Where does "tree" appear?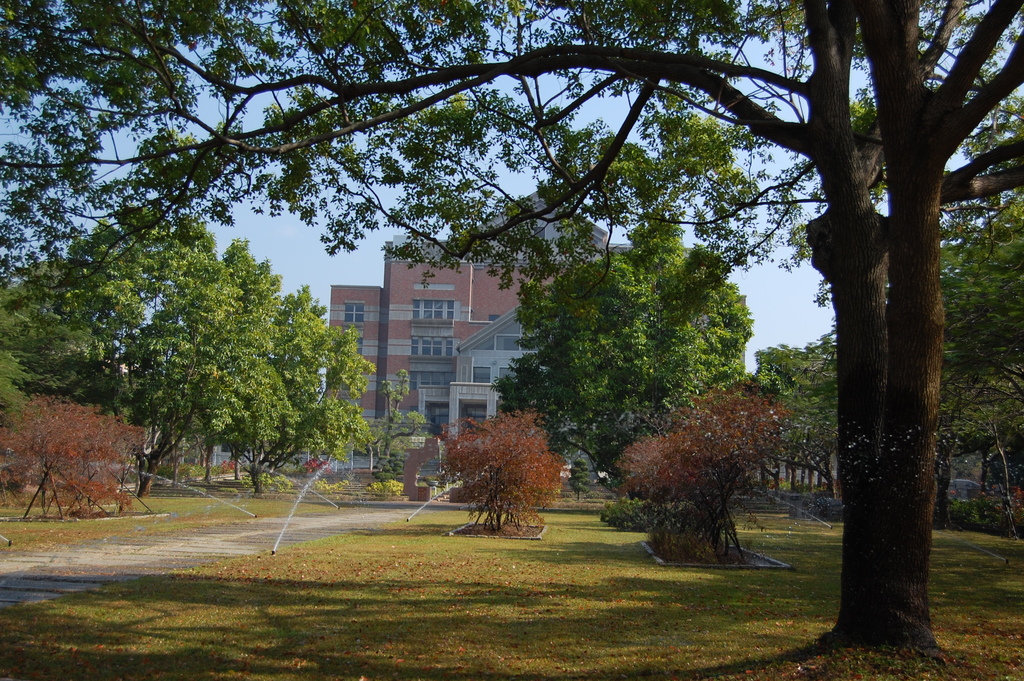
Appears at x1=0, y1=0, x2=1023, y2=657.
